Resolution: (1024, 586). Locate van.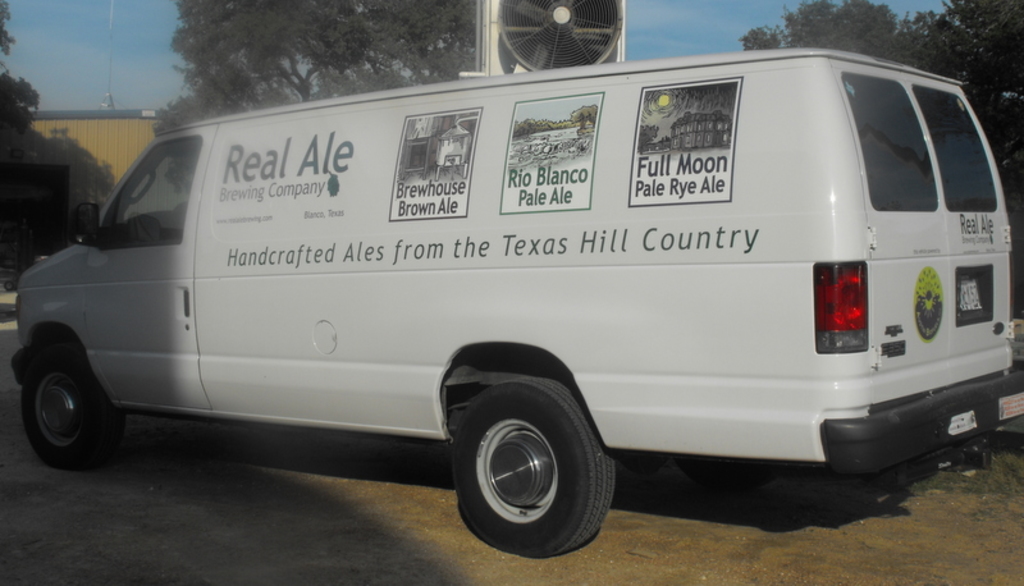
<box>6,45,1023,558</box>.
